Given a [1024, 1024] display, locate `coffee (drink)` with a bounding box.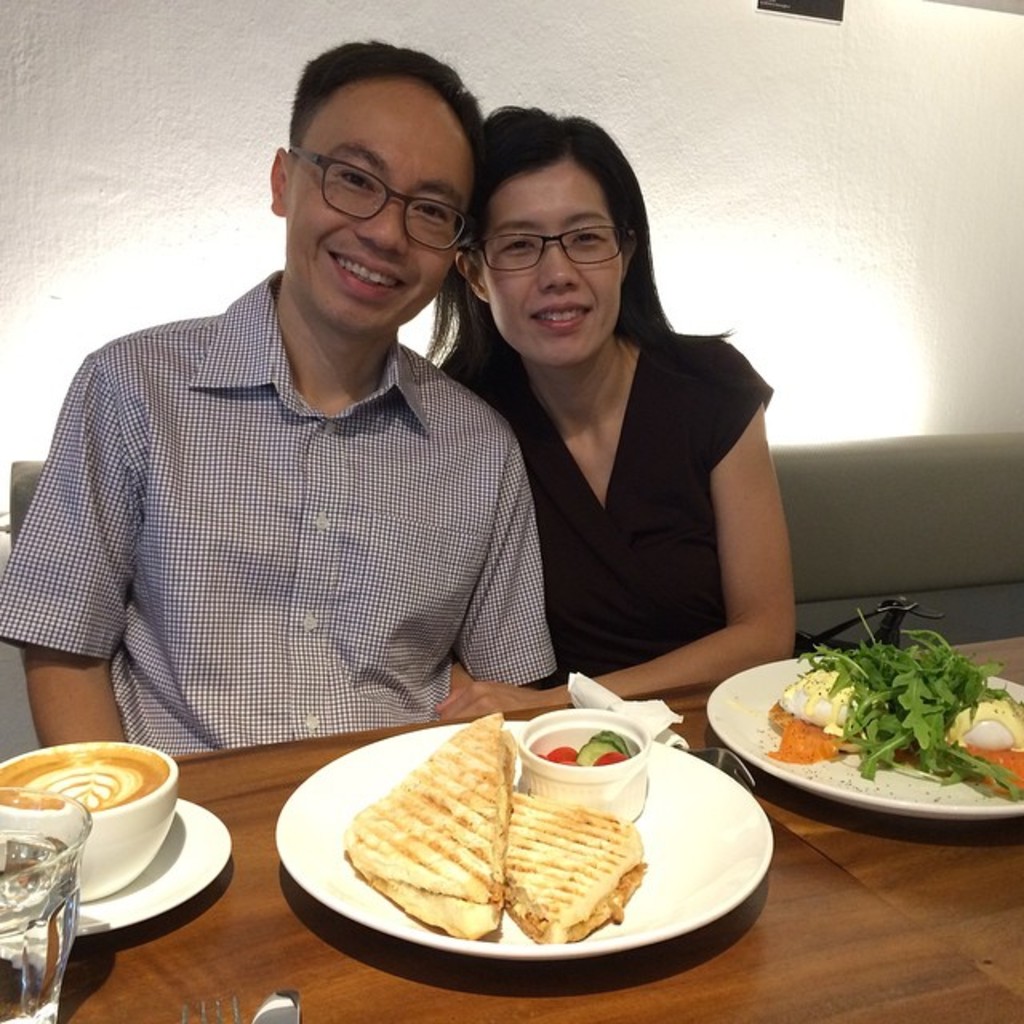
Located: bbox=[37, 760, 174, 939].
